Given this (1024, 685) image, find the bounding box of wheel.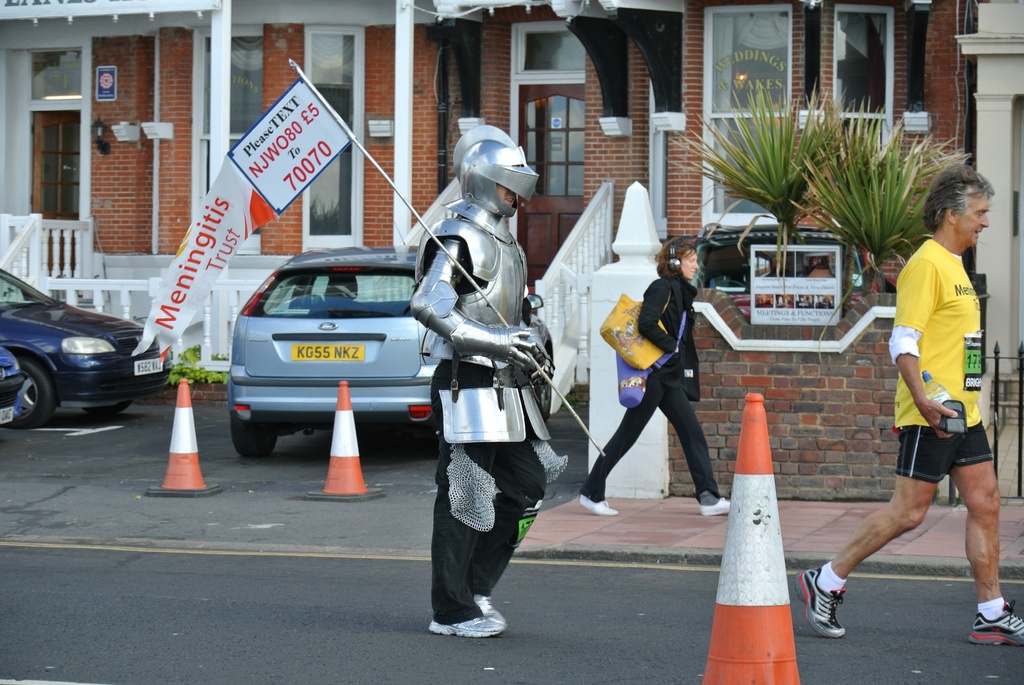
box(84, 402, 133, 416).
